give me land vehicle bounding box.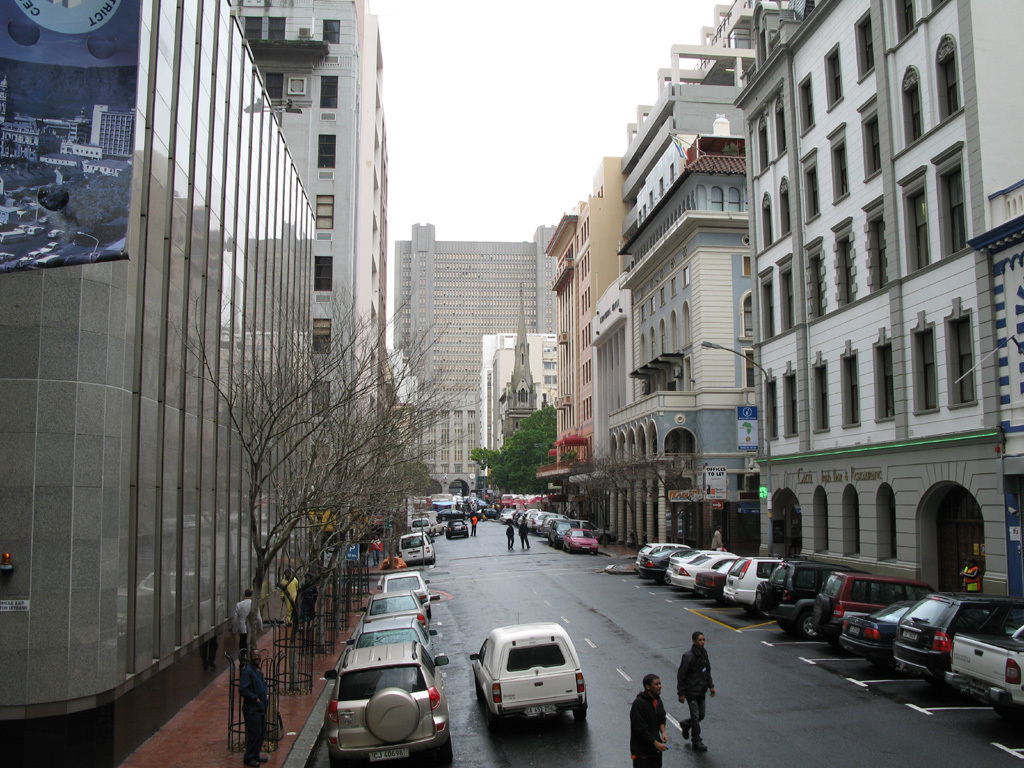
[x1=635, y1=543, x2=688, y2=570].
